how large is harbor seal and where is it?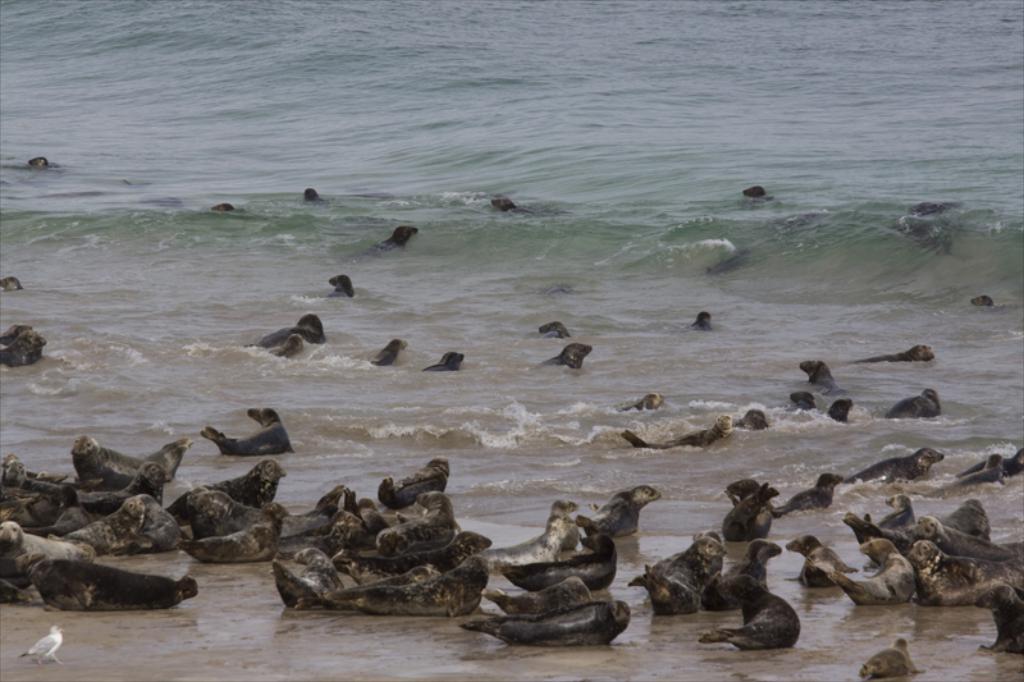
Bounding box: [x1=783, y1=388, x2=817, y2=413].
